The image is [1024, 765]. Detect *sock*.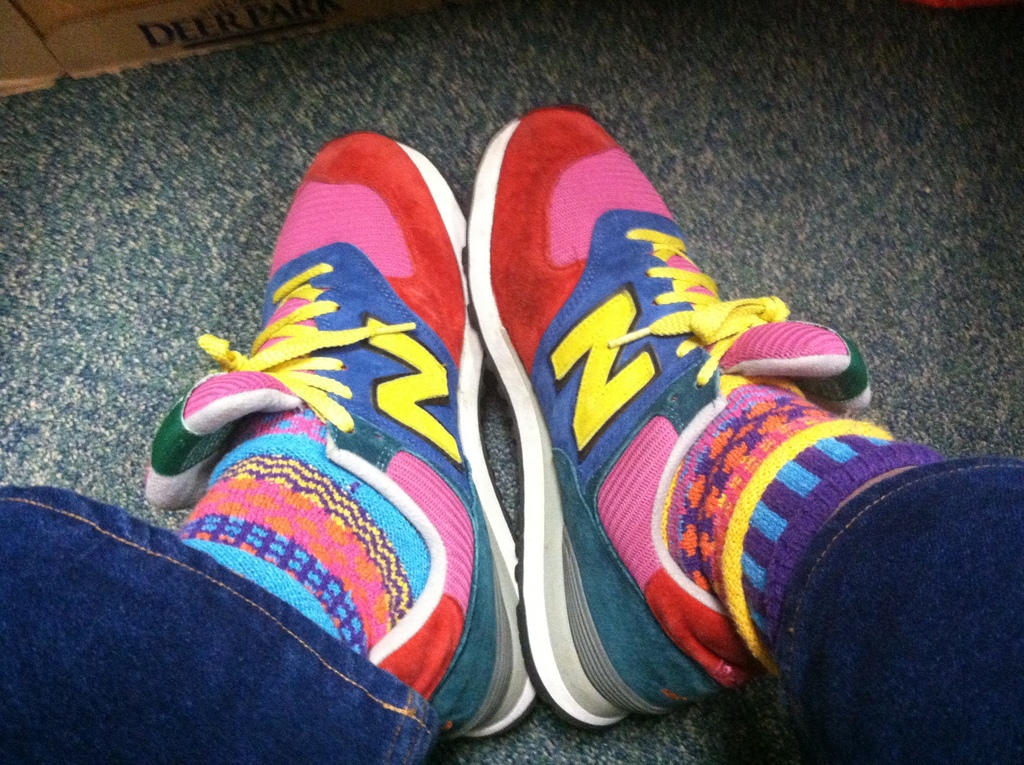
Detection: detection(662, 382, 895, 677).
